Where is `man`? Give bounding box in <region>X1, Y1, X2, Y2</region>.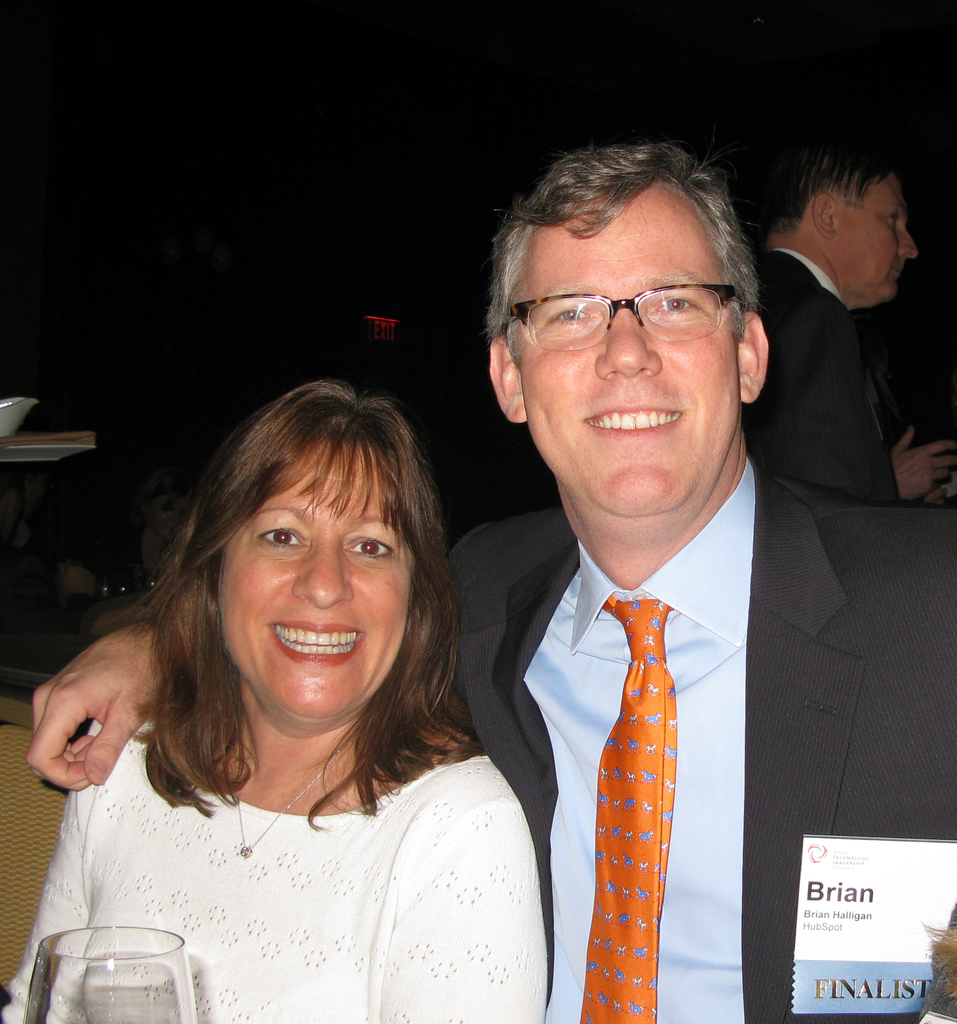
<region>757, 136, 954, 502</region>.
